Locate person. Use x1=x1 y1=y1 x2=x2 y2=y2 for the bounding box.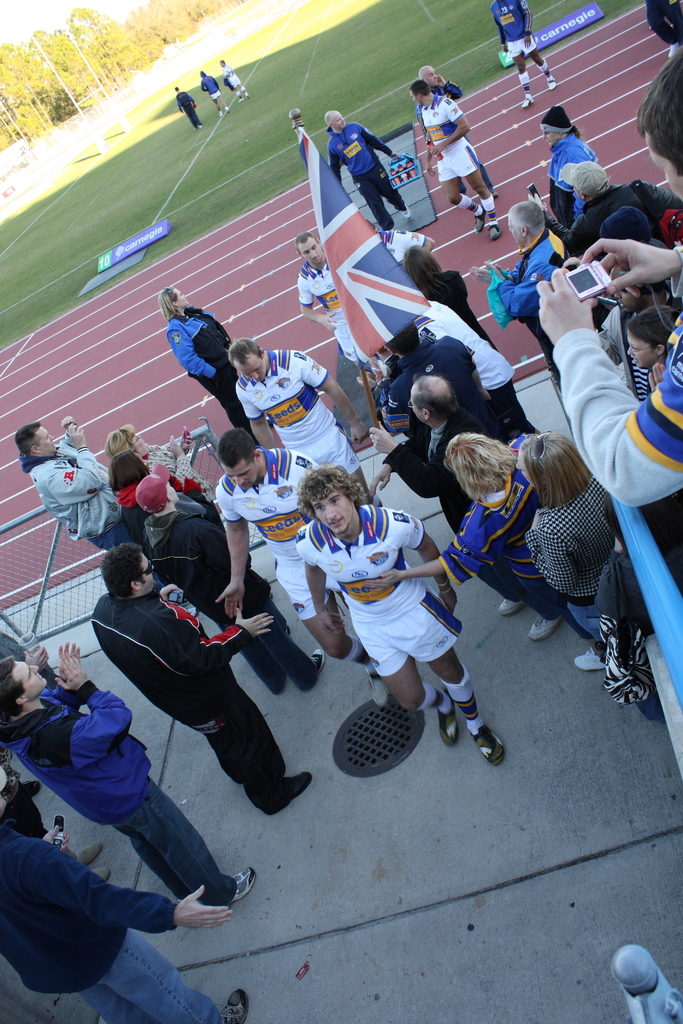
x1=407 y1=76 x2=504 y2=243.
